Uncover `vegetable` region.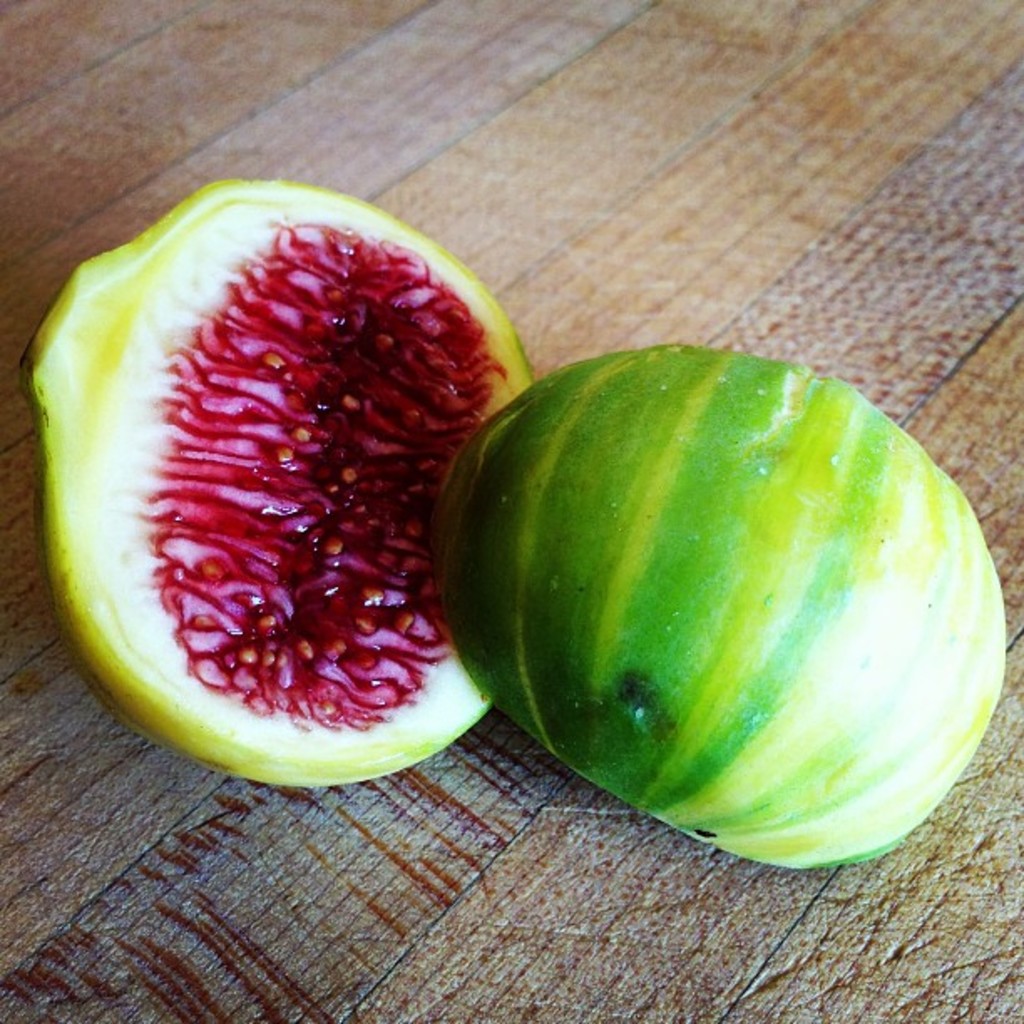
Uncovered: x1=13 y1=181 x2=537 y2=796.
